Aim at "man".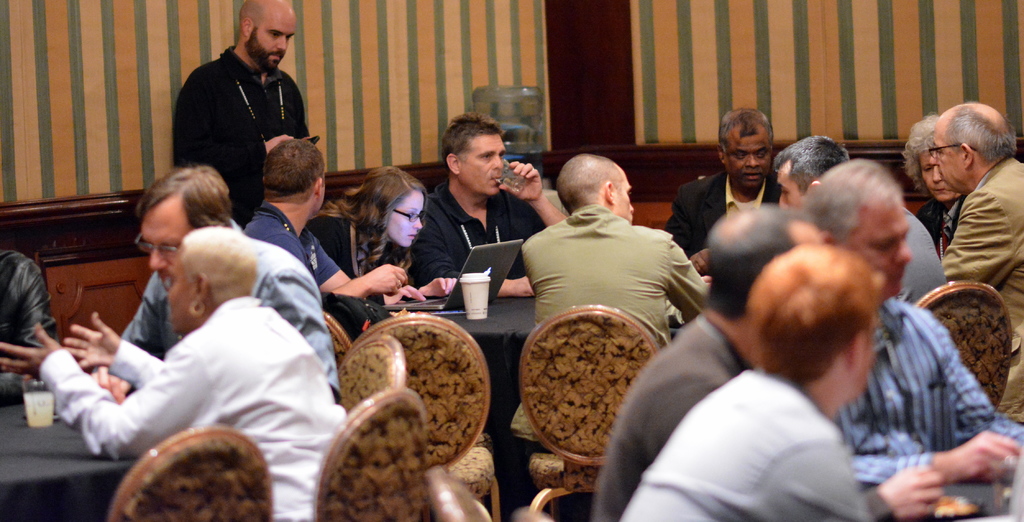
Aimed at [x1=593, y1=209, x2=827, y2=521].
